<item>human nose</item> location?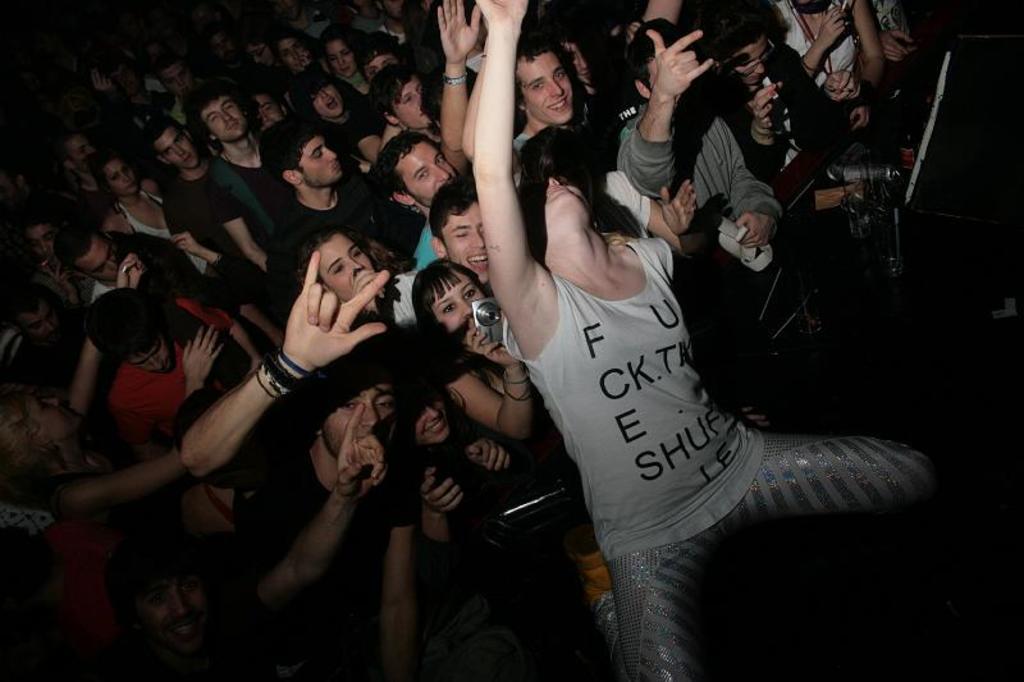
[left=436, top=165, right=452, bottom=179]
